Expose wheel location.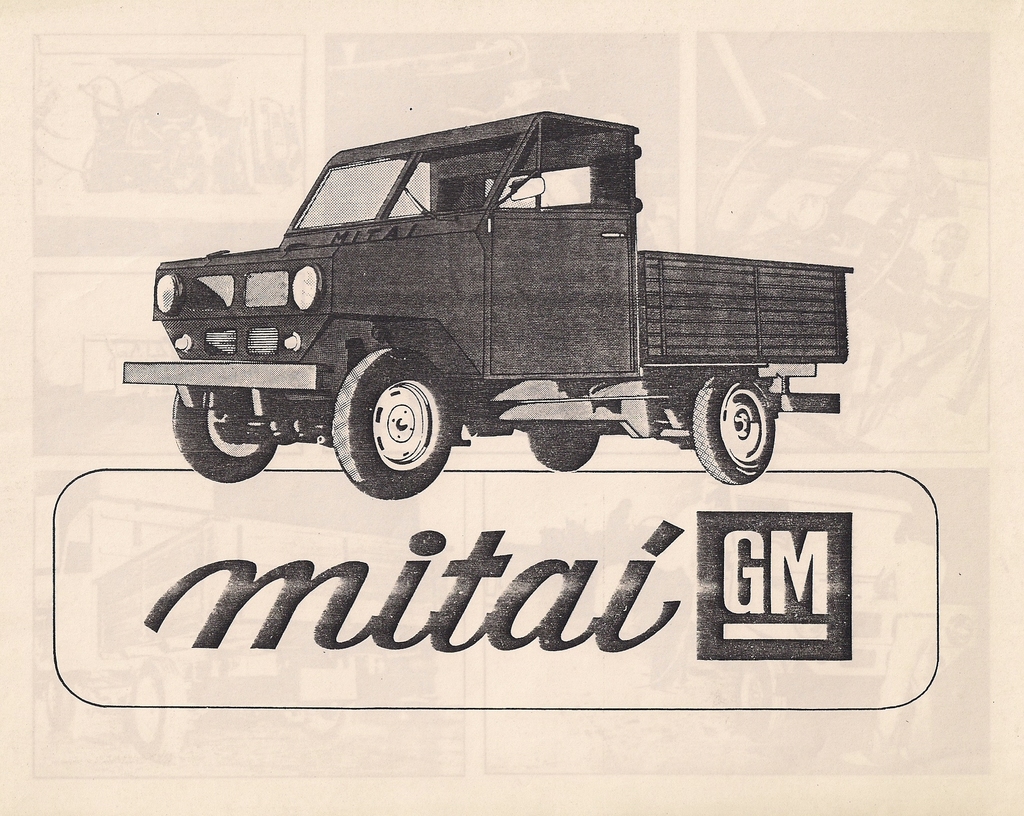
Exposed at [x1=328, y1=354, x2=451, y2=484].
